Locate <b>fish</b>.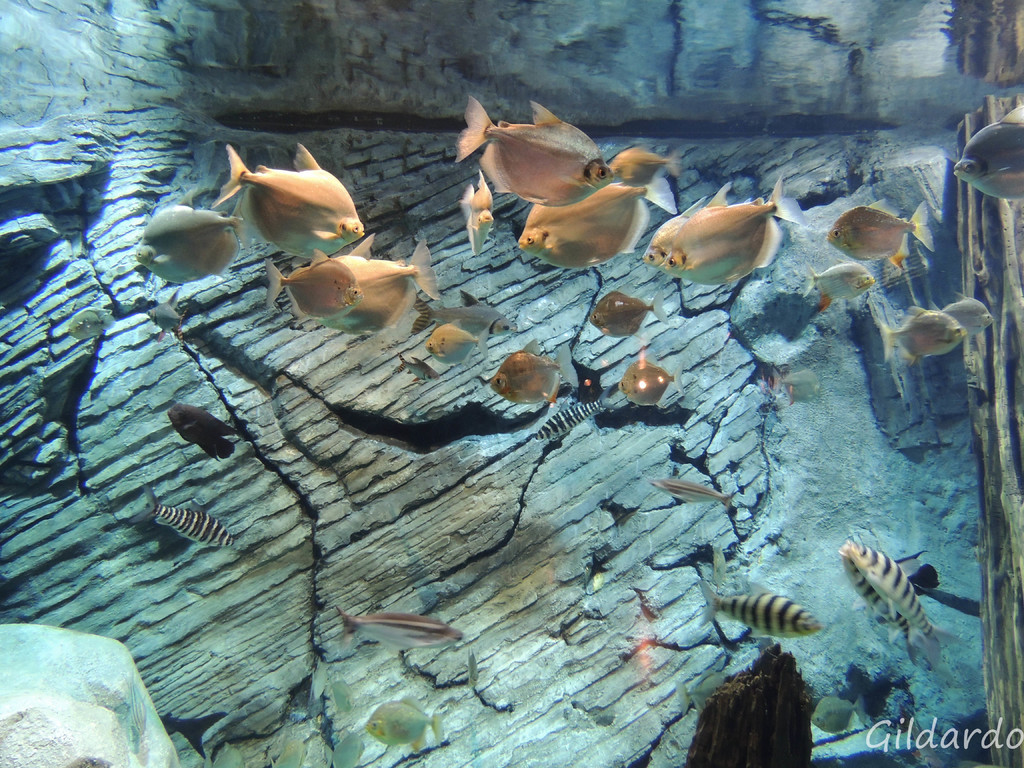
Bounding box: <box>583,283,673,333</box>.
